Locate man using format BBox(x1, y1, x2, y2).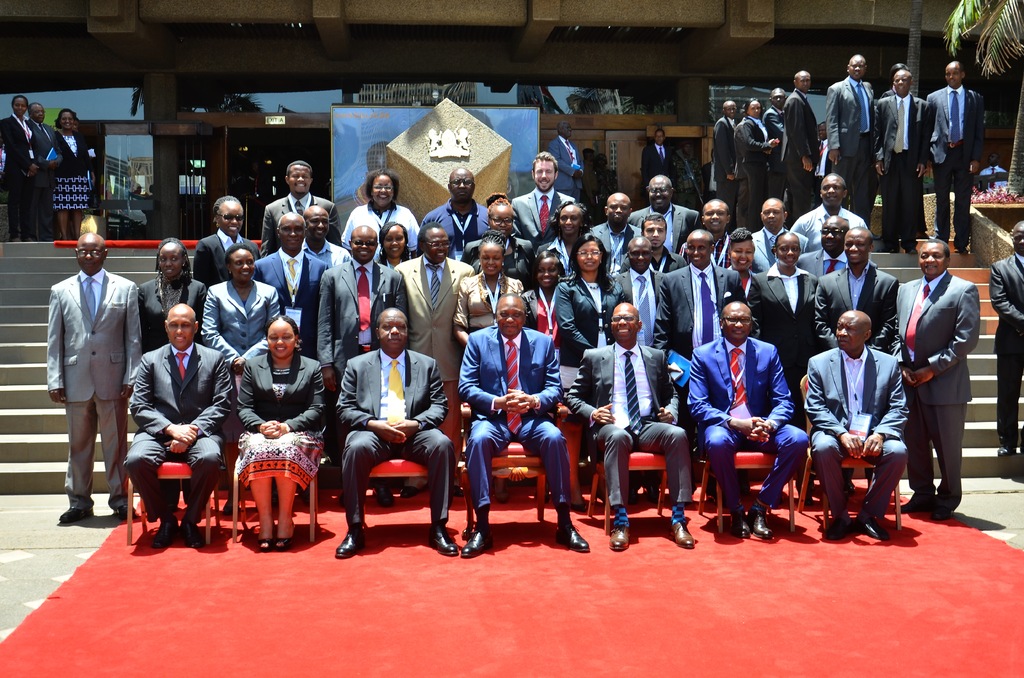
BBox(690, 302, 811, 549).
